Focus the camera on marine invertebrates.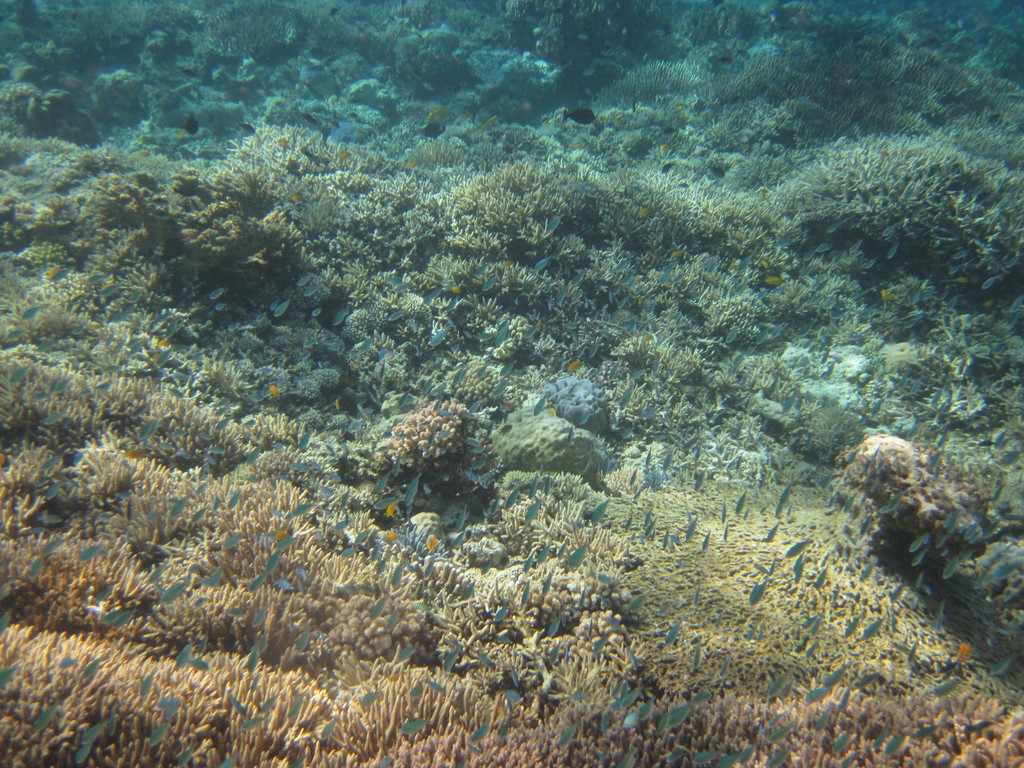
Focus region: bbox(0, 0, 1023, 767).
